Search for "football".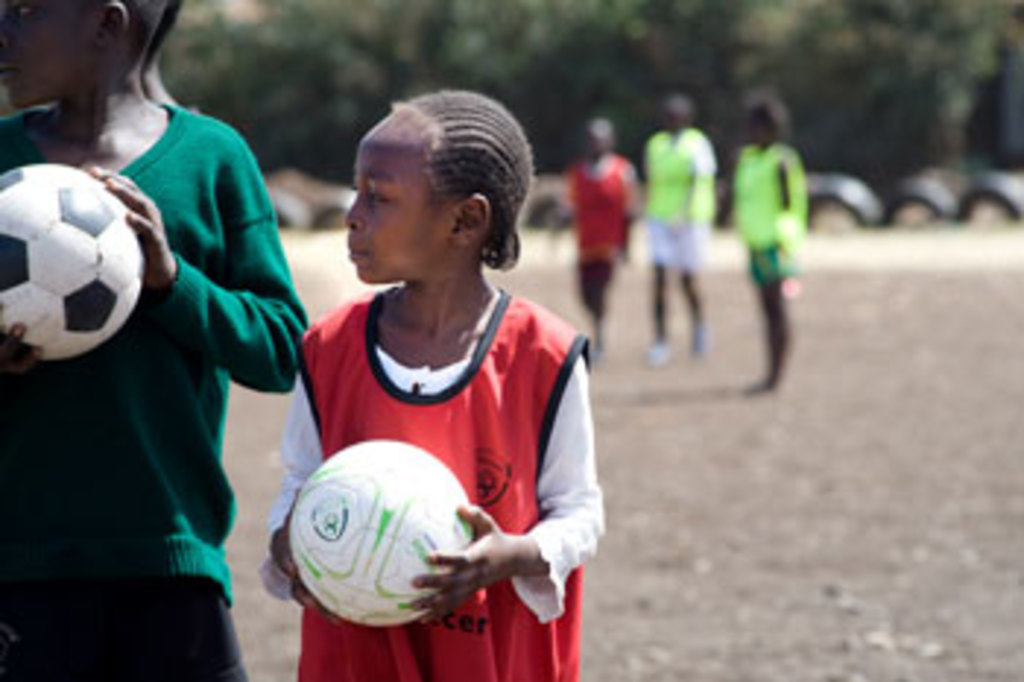
Found at locate(0, 161, 149, 363).
